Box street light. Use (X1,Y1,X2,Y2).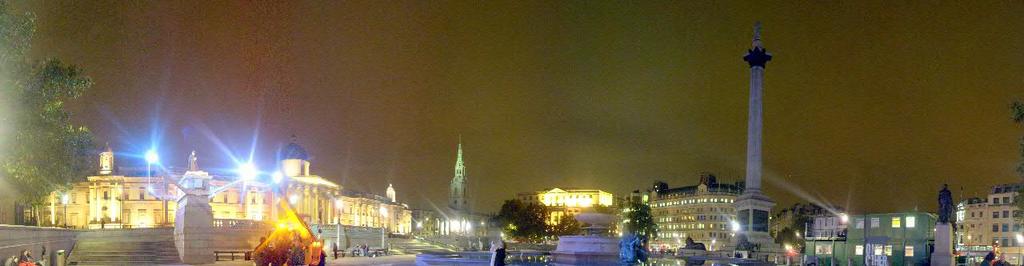
(334,195,346,250).
